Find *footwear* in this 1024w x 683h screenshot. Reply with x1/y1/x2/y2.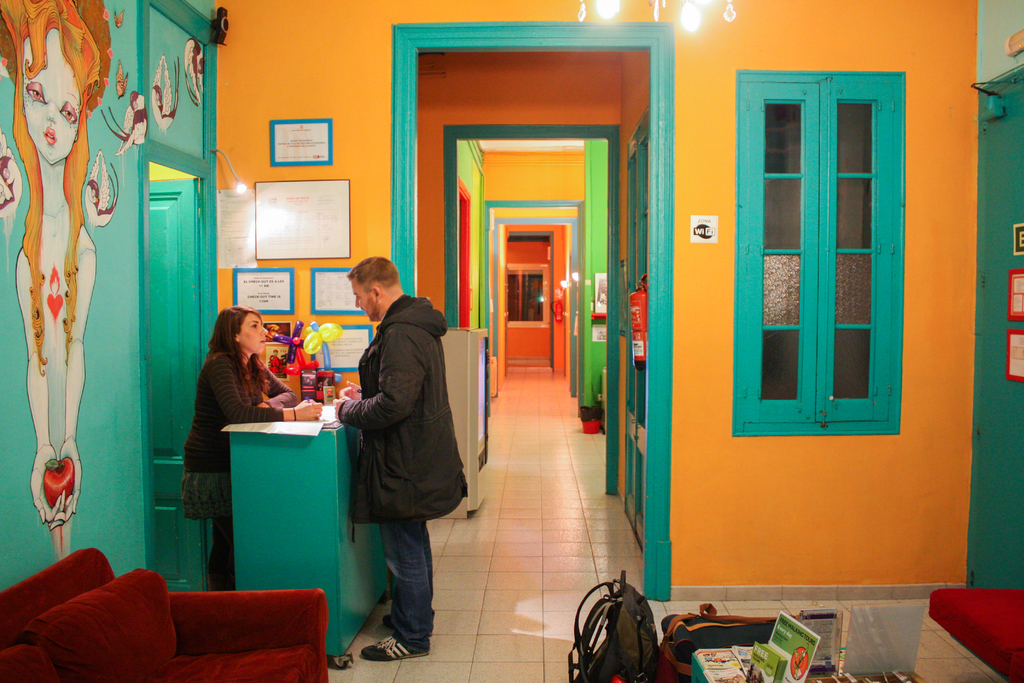
383/613/433/635.
